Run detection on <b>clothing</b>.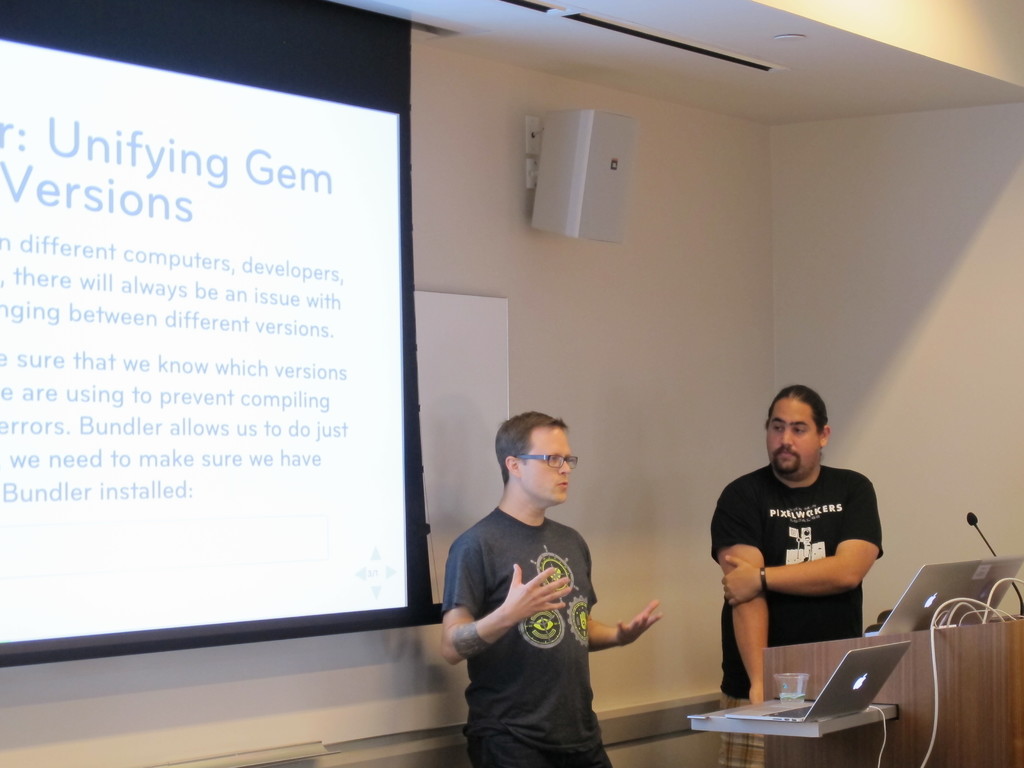
Result: l=449, t=479, r=625, b=759.
